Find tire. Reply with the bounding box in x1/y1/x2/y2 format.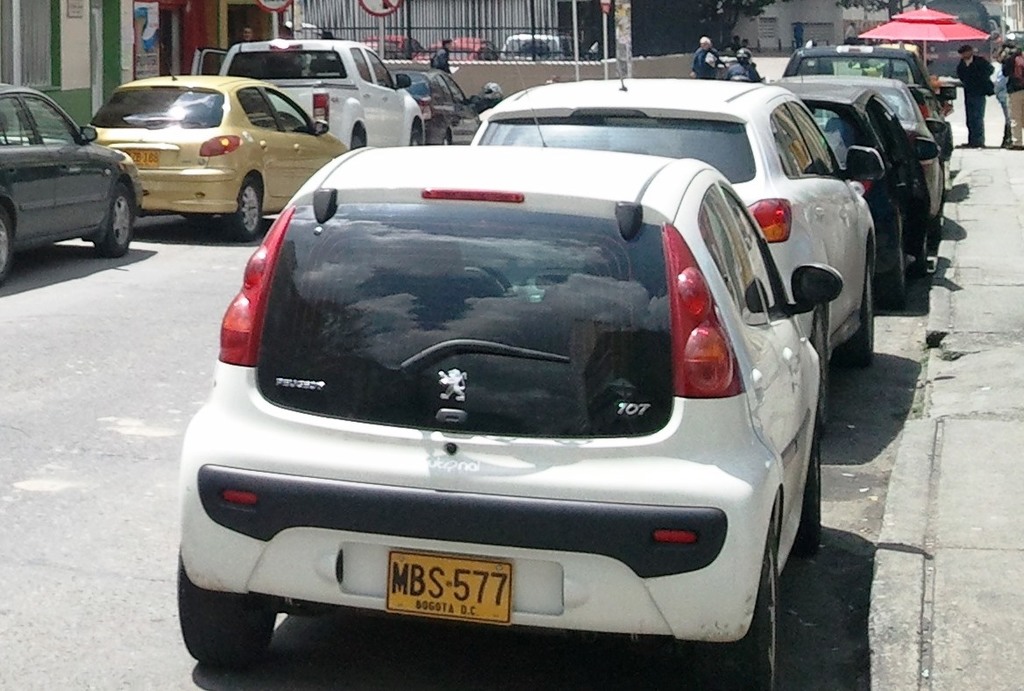
686/530/779/690.
